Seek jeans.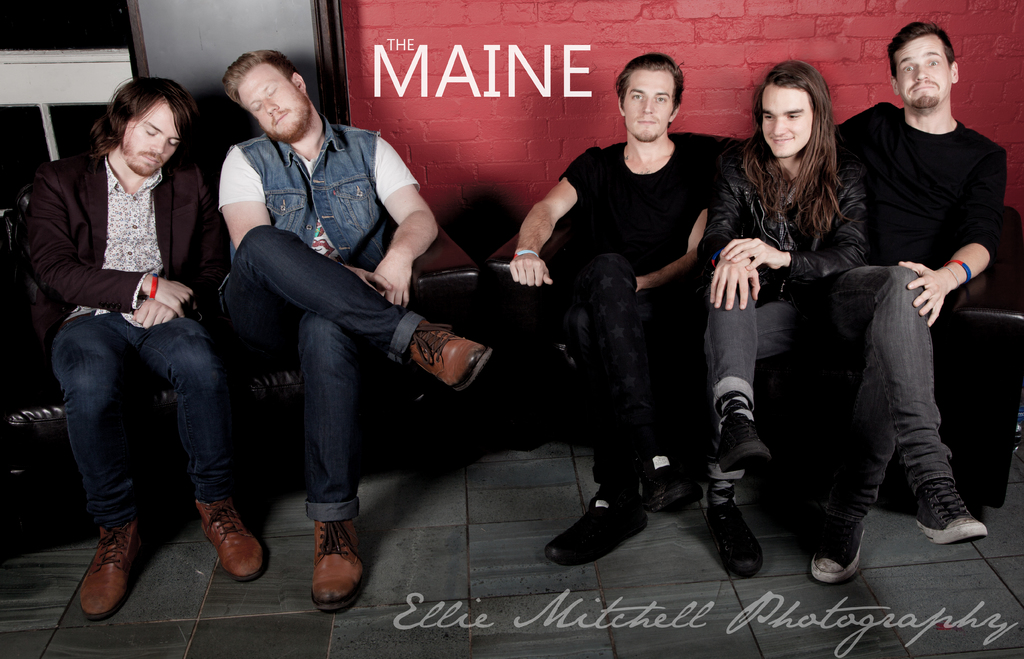
rect(43, 290, 257, 588).
